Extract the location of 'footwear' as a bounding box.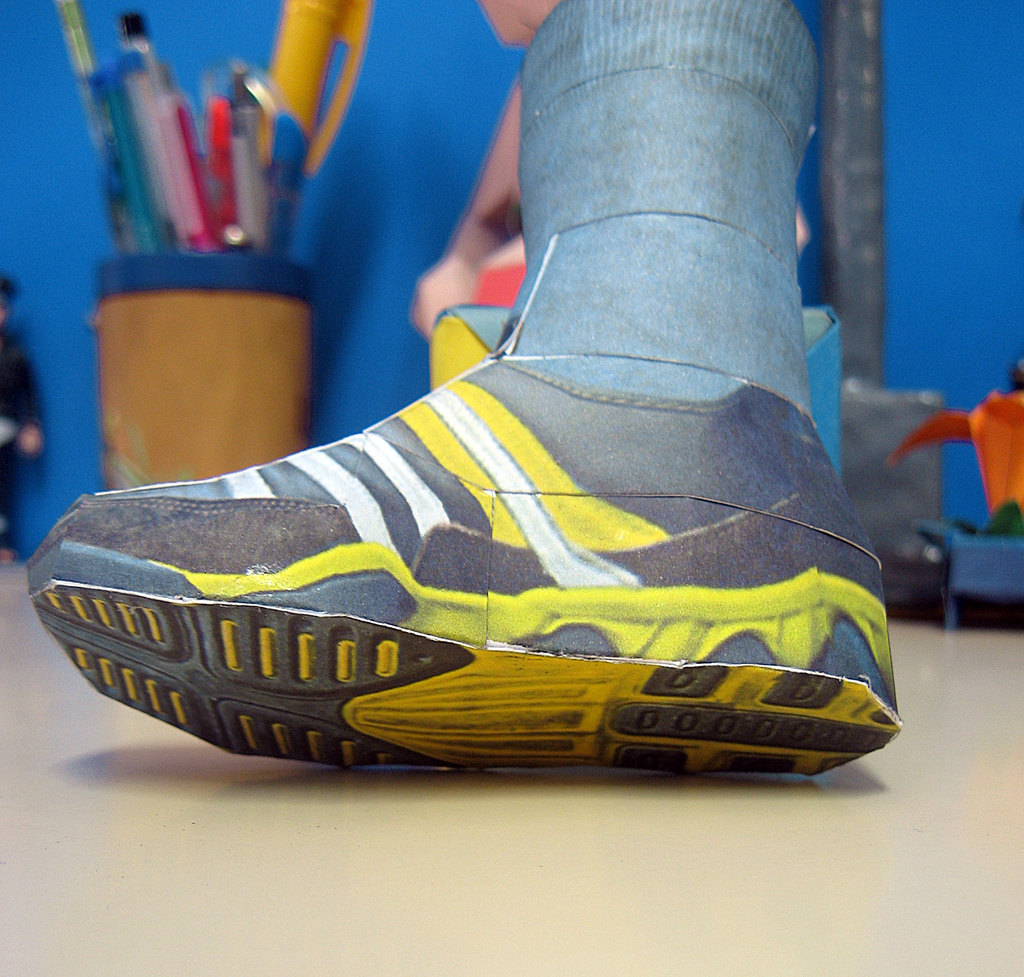
region(101, 254, 863, 779).
